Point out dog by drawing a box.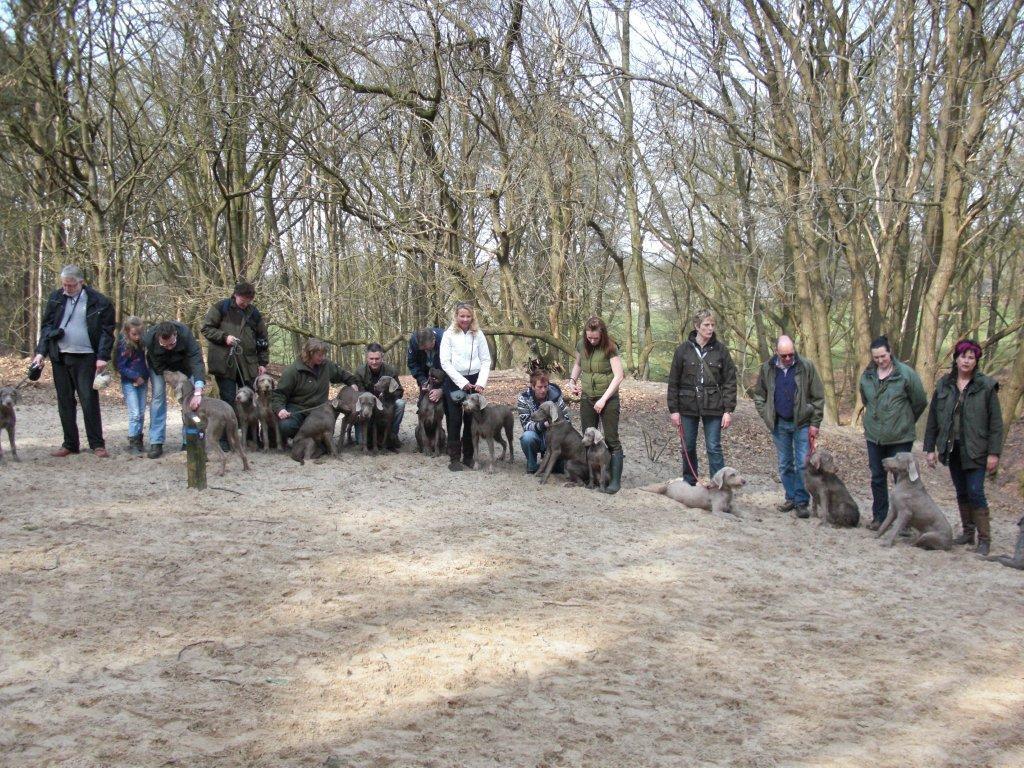
(left=237, top=387, right=260, bottom=450).
